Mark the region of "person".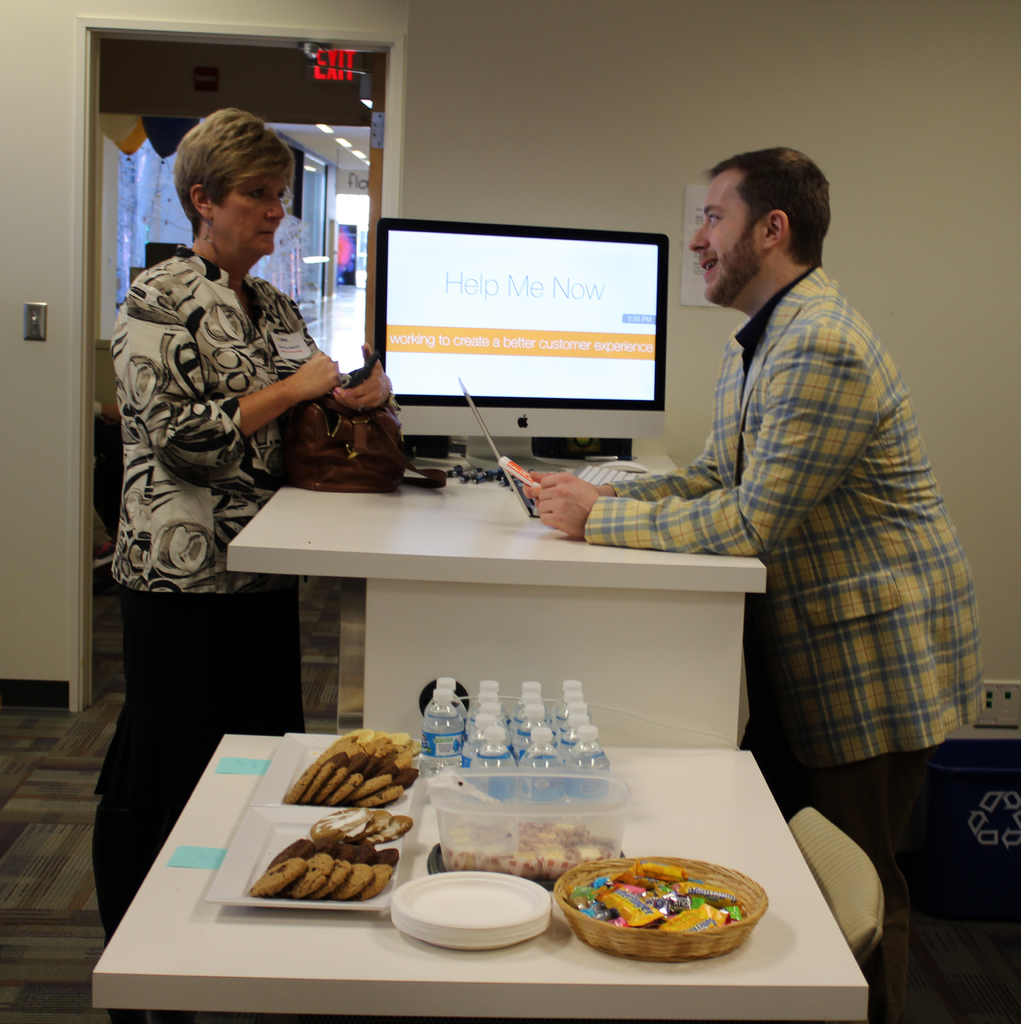
Region: [left=93, top=97, right=401, bottom=946].
